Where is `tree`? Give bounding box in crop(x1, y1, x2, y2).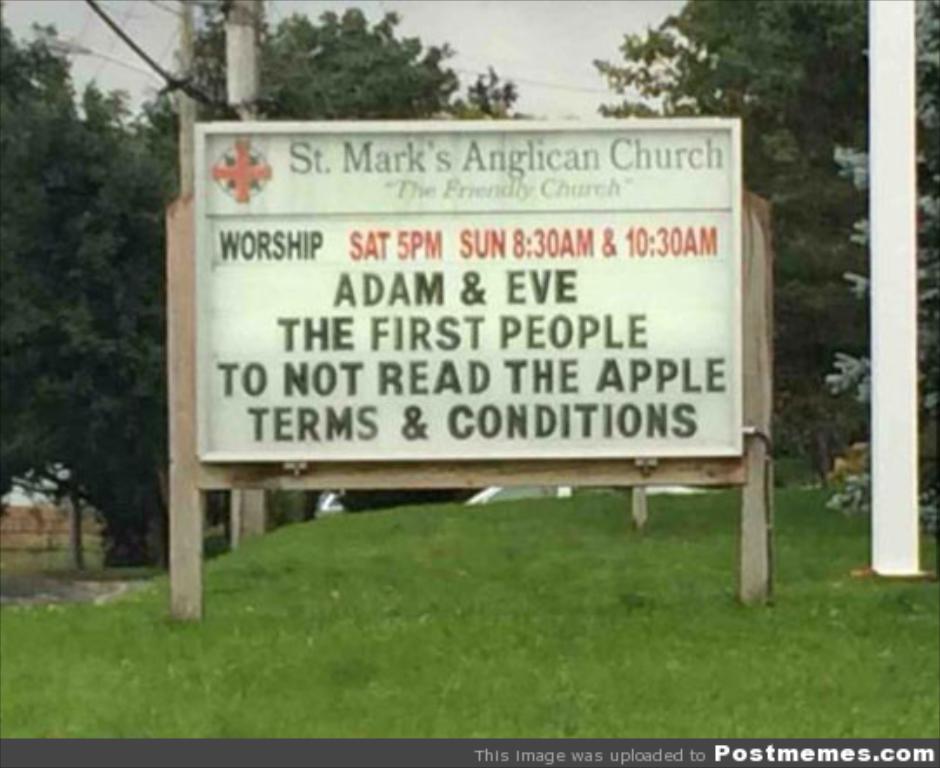
crop(193, 14, 533, 118).
